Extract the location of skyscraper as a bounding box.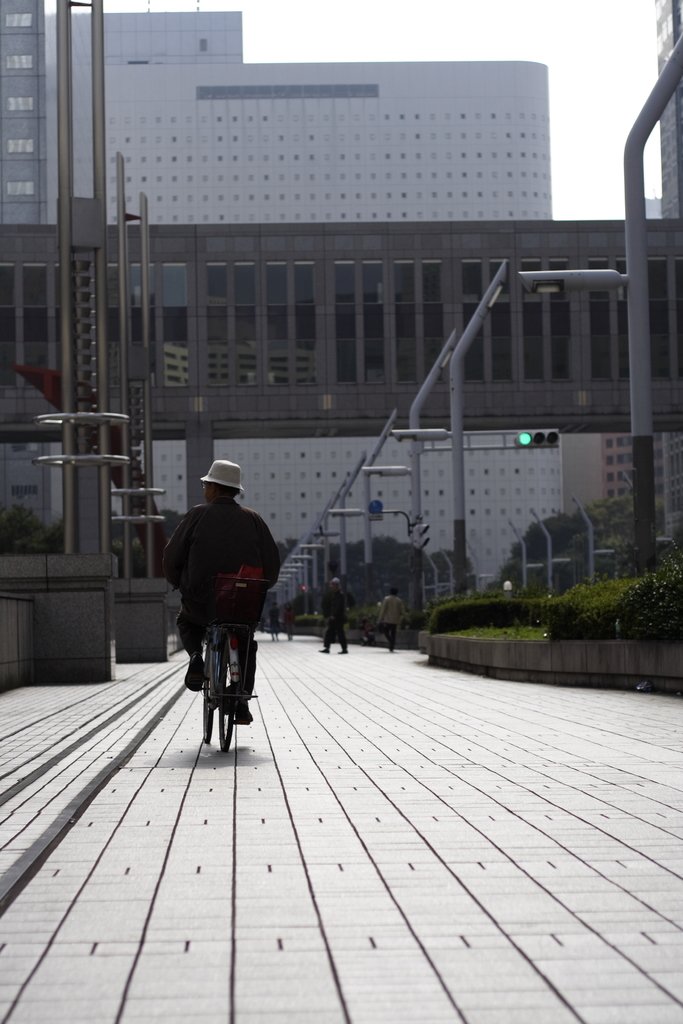
{"left": 37, "top": 0, "right": 572, "bottom": 227}.
